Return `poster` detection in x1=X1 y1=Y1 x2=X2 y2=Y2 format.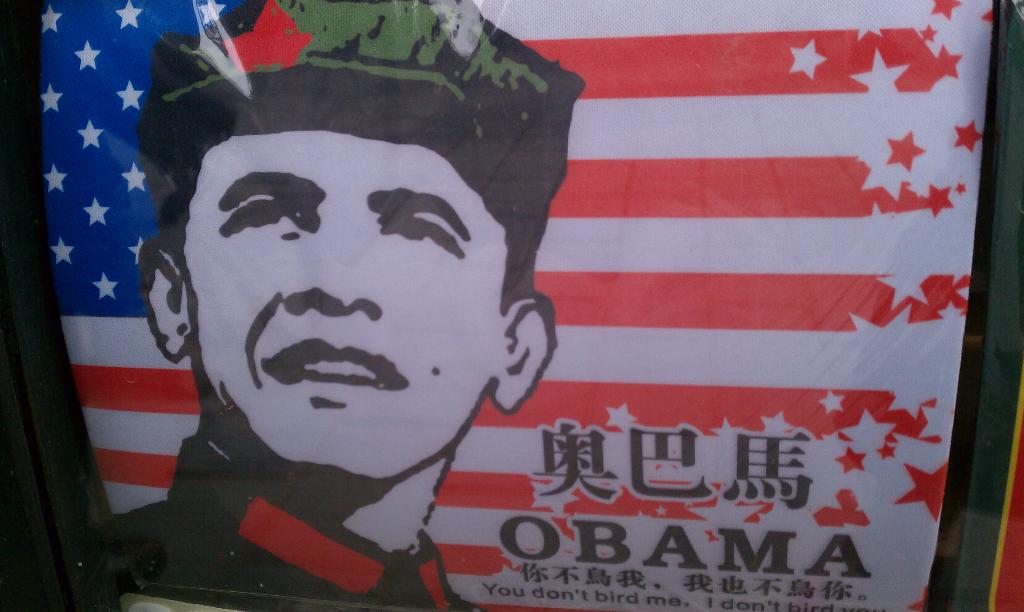
x1=44 y1=0 x2=995 y2=611.
